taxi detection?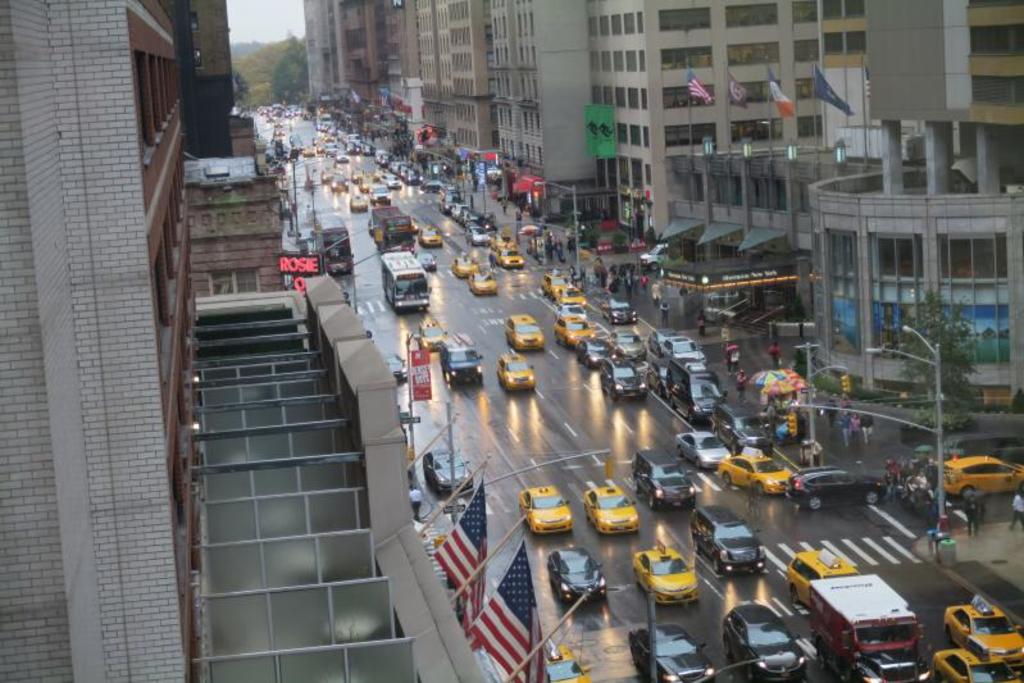
crop(942, 600, 1023, 669)
